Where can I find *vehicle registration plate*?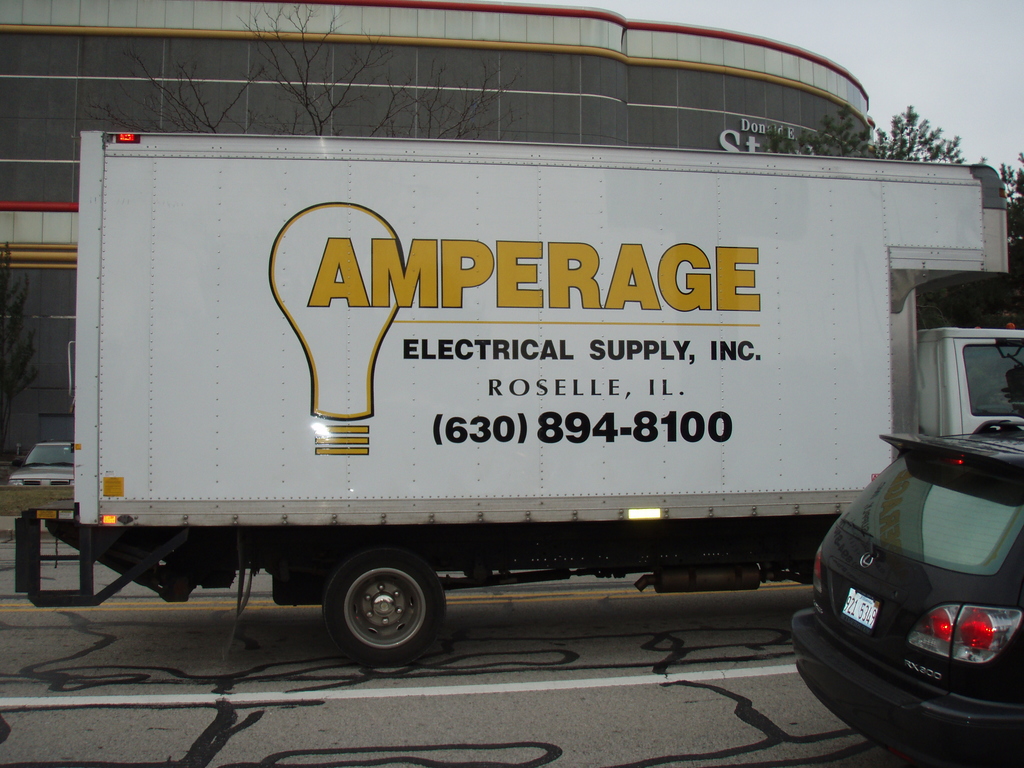
You can find it at (left=842, top=586, right=880, bottom=632).
